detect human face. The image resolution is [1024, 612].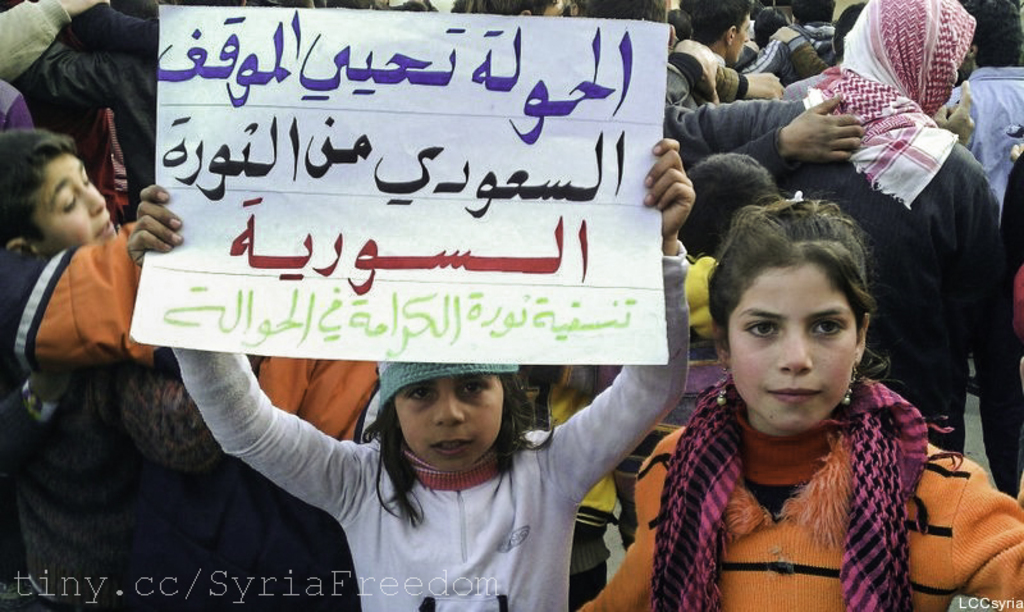
left=731, top=255, right=854, bottom=431.
